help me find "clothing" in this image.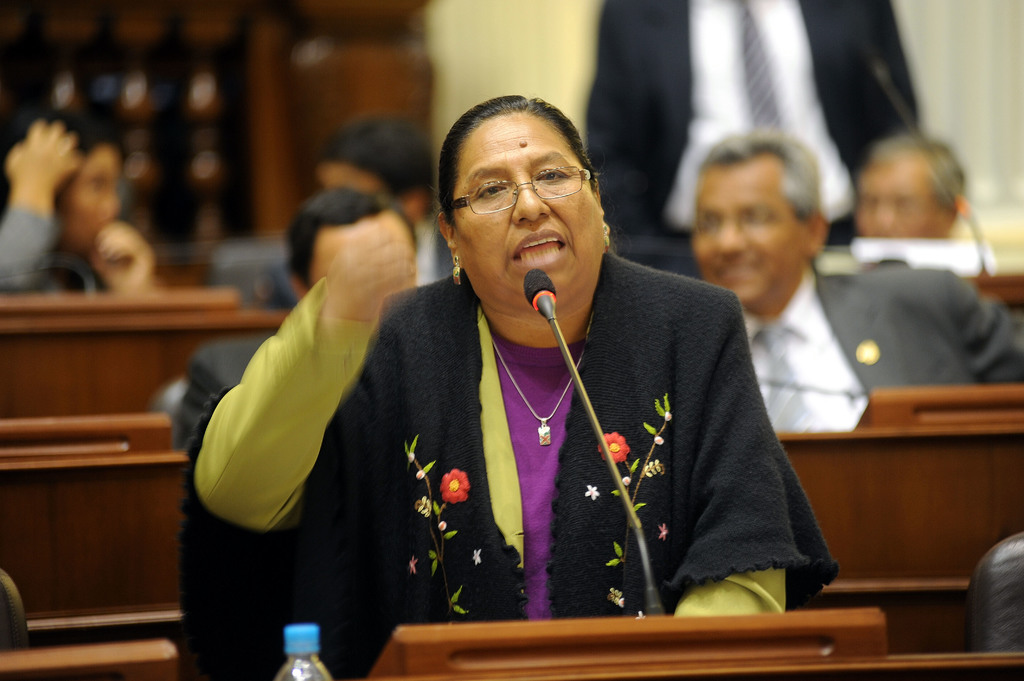
Found it: (x1=166, y1=336, x2=267, y2=450).
